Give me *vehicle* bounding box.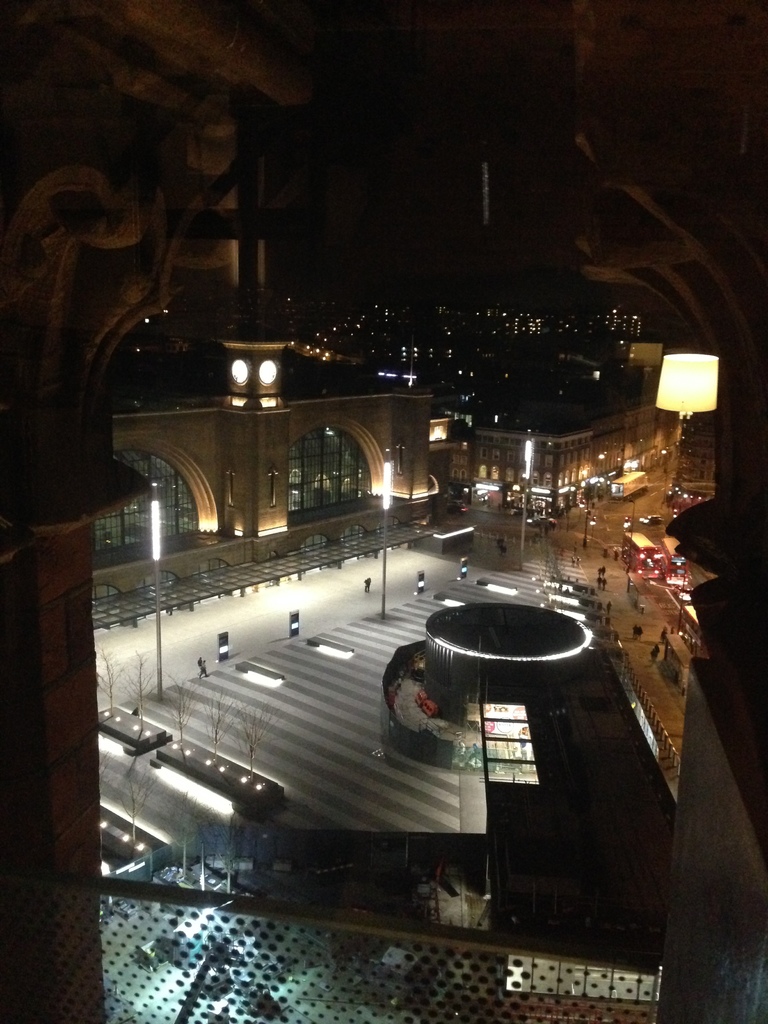
(617, 526, 668, 570).
